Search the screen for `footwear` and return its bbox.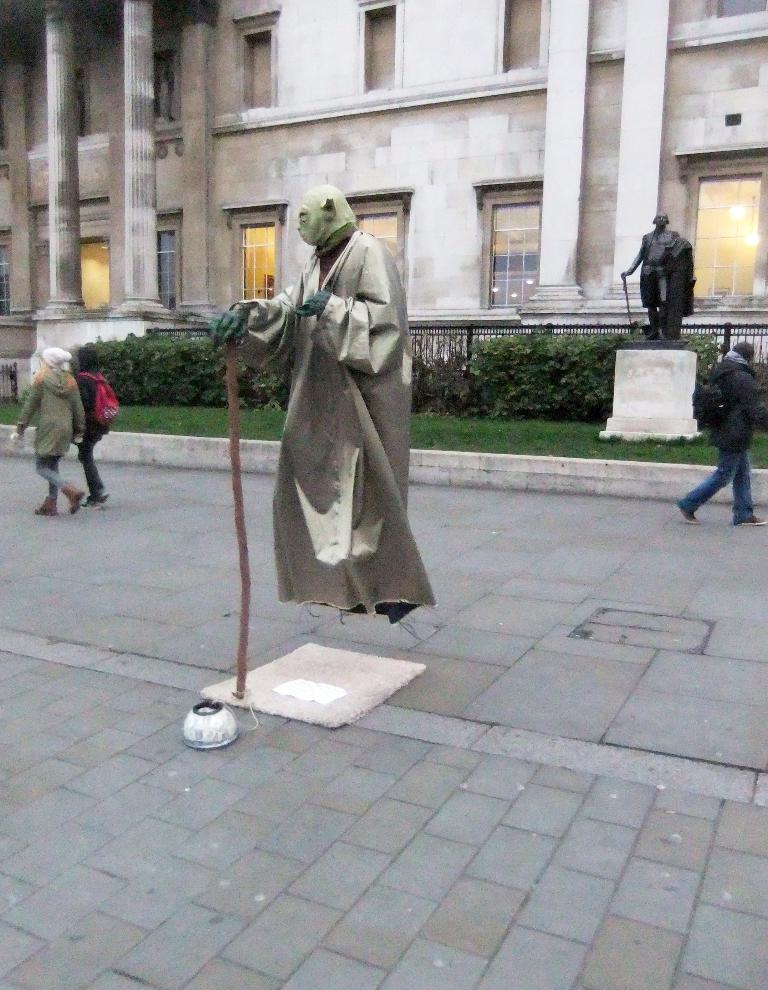
Found: (x1=89, y1=486, x2=104, y2=504).
